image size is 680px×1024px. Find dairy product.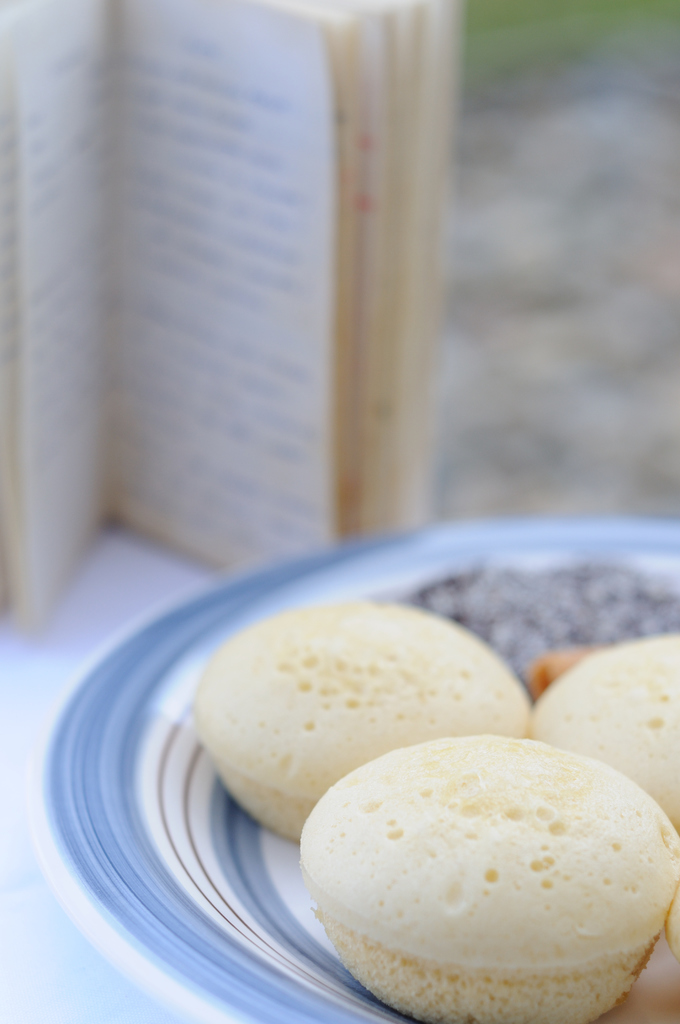
(322,748,649,1012).
